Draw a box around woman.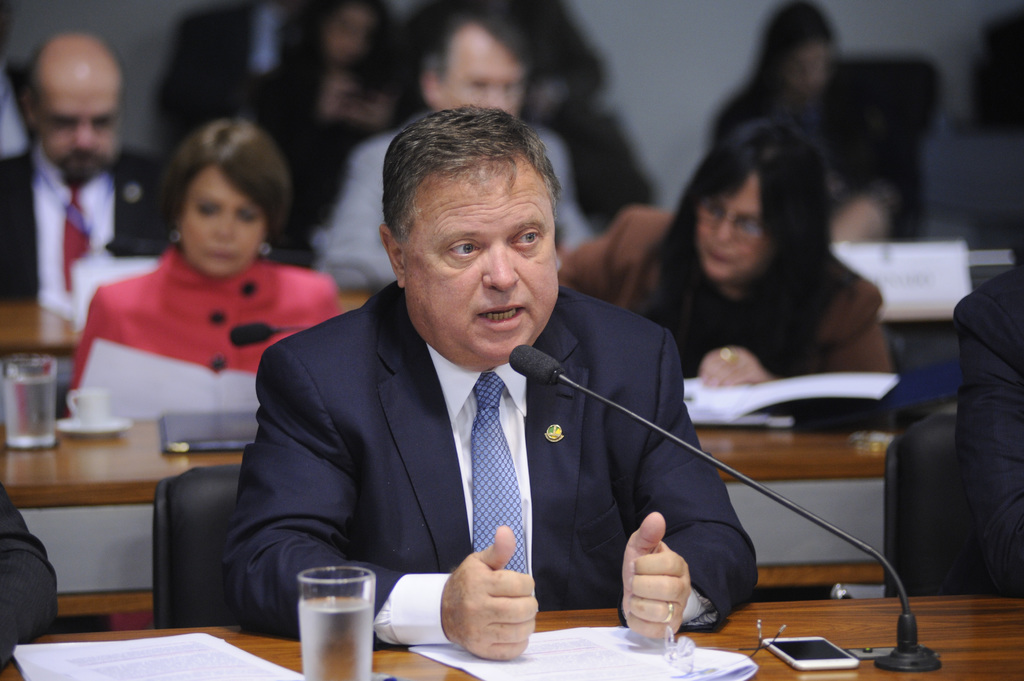
<bbox>621, 119, 894, 386</bbox>.
